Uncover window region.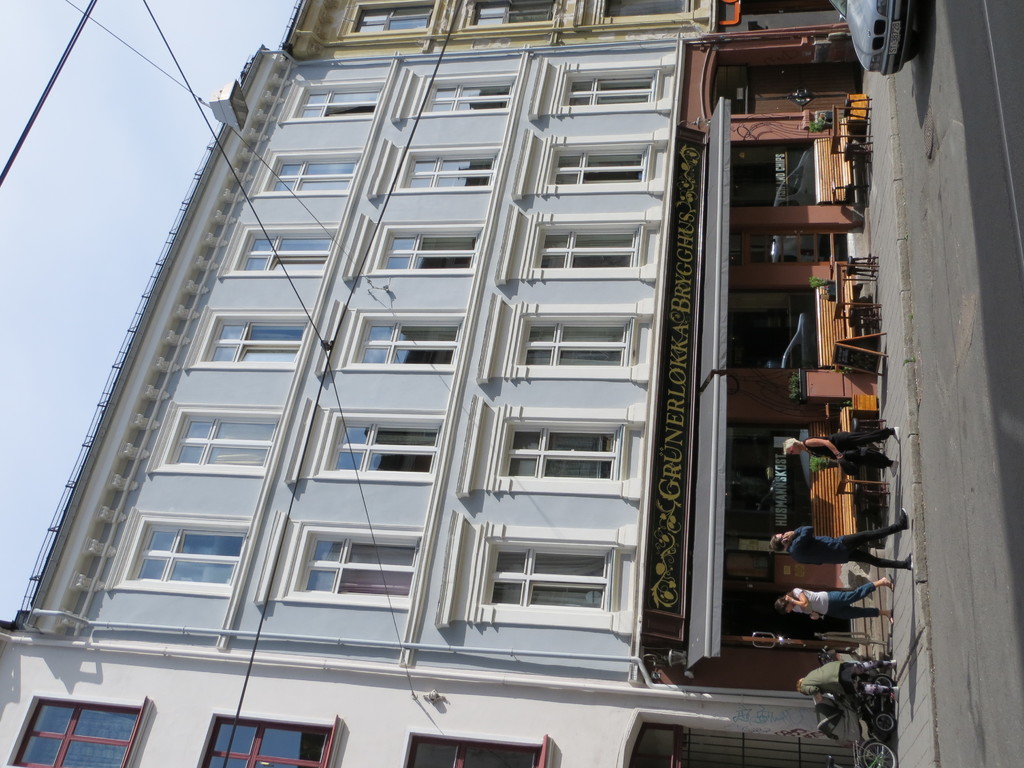
Uncovered: detection(253, 508, 424, 612).
